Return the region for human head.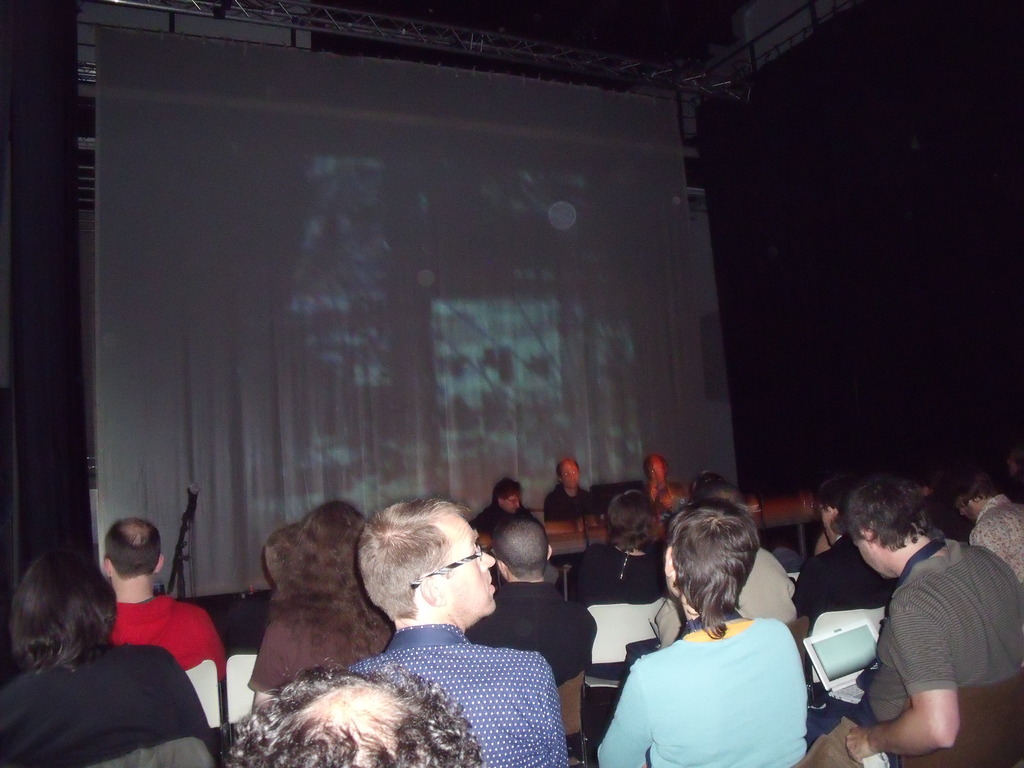
detection(815, 471, 844, 549).
